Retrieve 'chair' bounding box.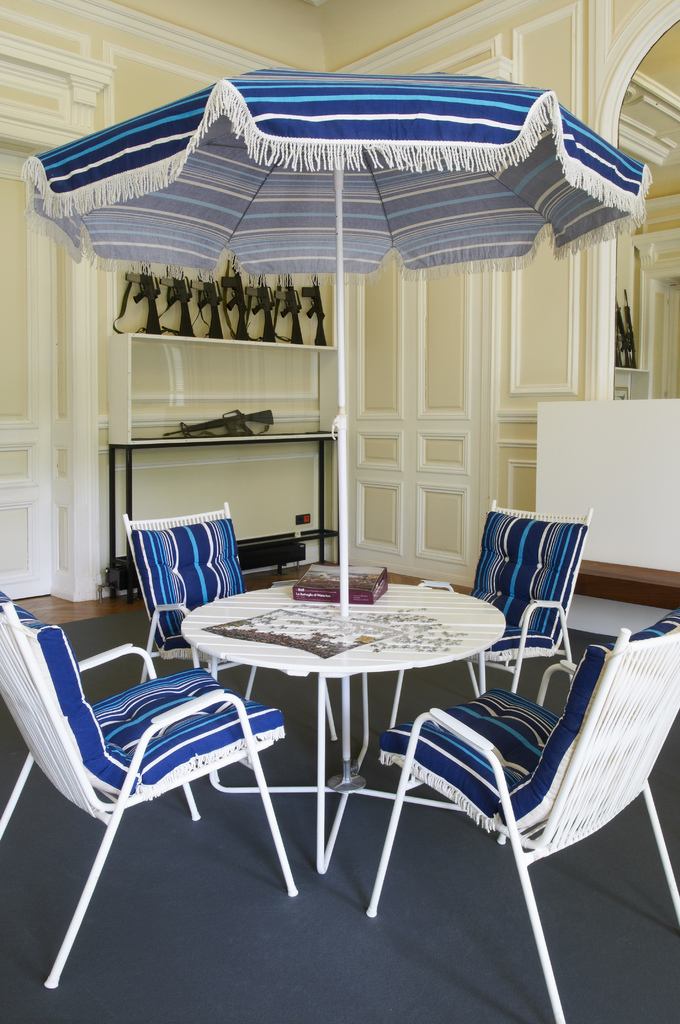
Bounding box: left=119, top=495, right=336, bottom=776.
